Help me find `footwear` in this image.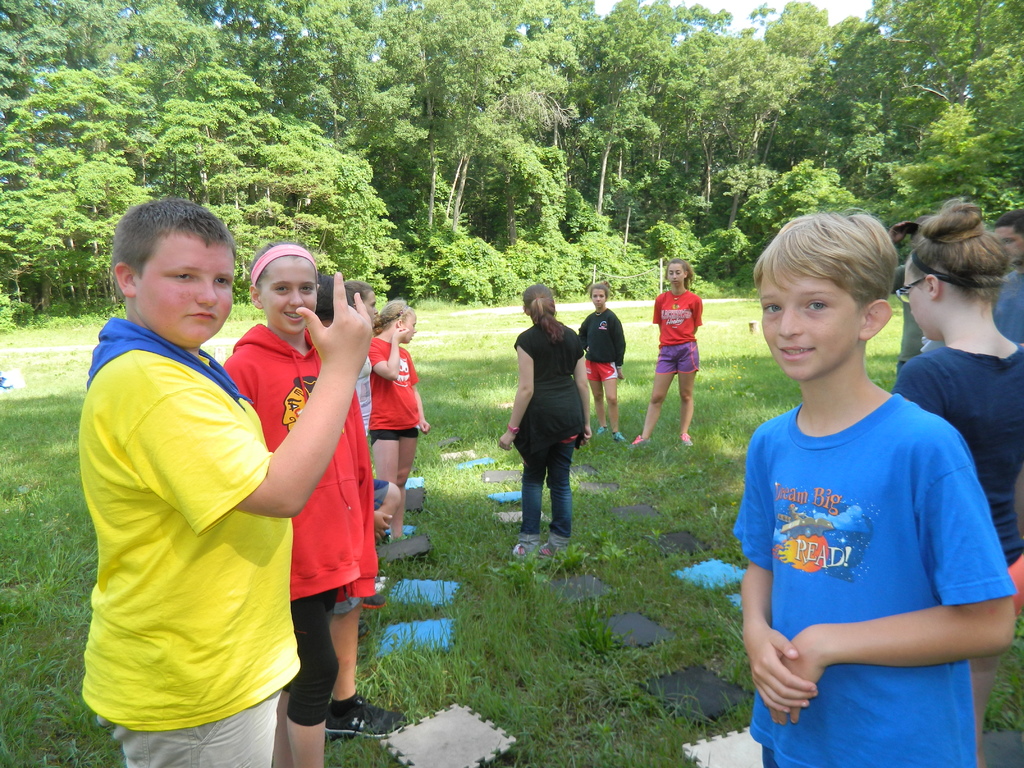
Found it: 366,595,383,612.
